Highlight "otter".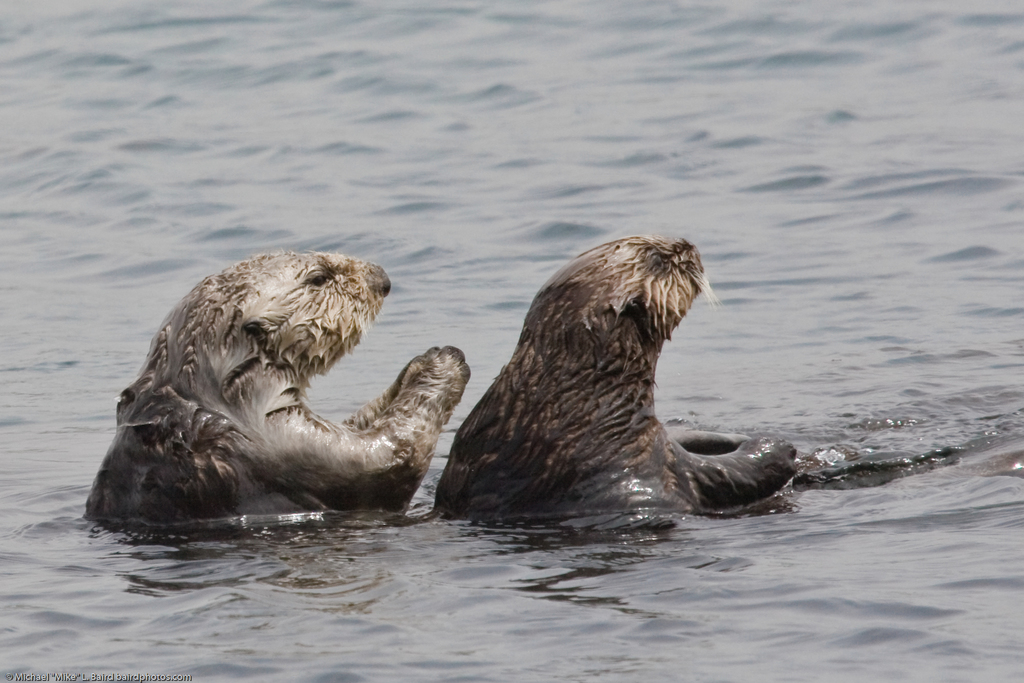
Highlighted region: bbox=(96, 245, 456, 536).
